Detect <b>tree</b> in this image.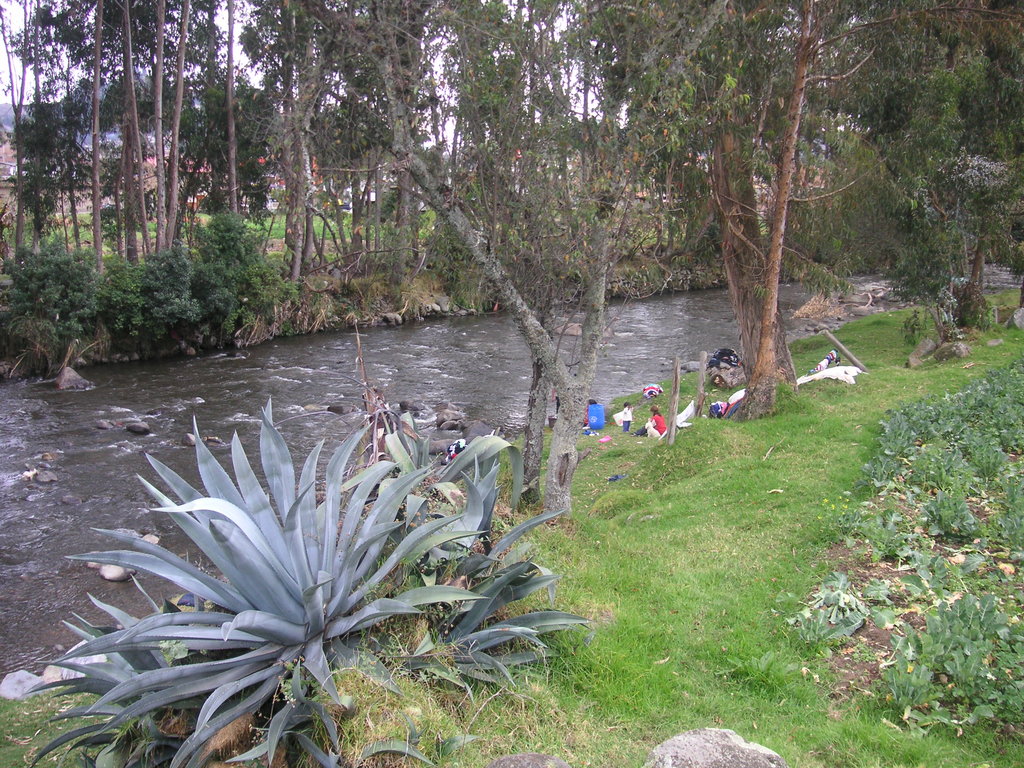
Detection: [296, 0, 733, 527].
